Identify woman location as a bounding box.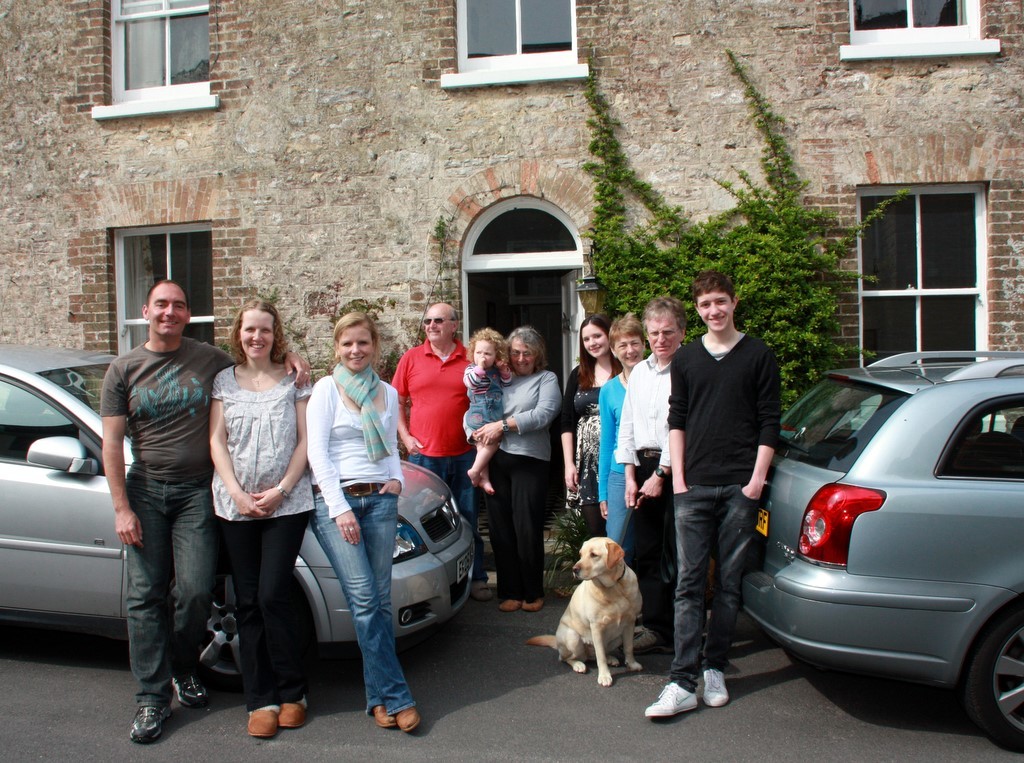
<box>209,300,318,732</box>.
